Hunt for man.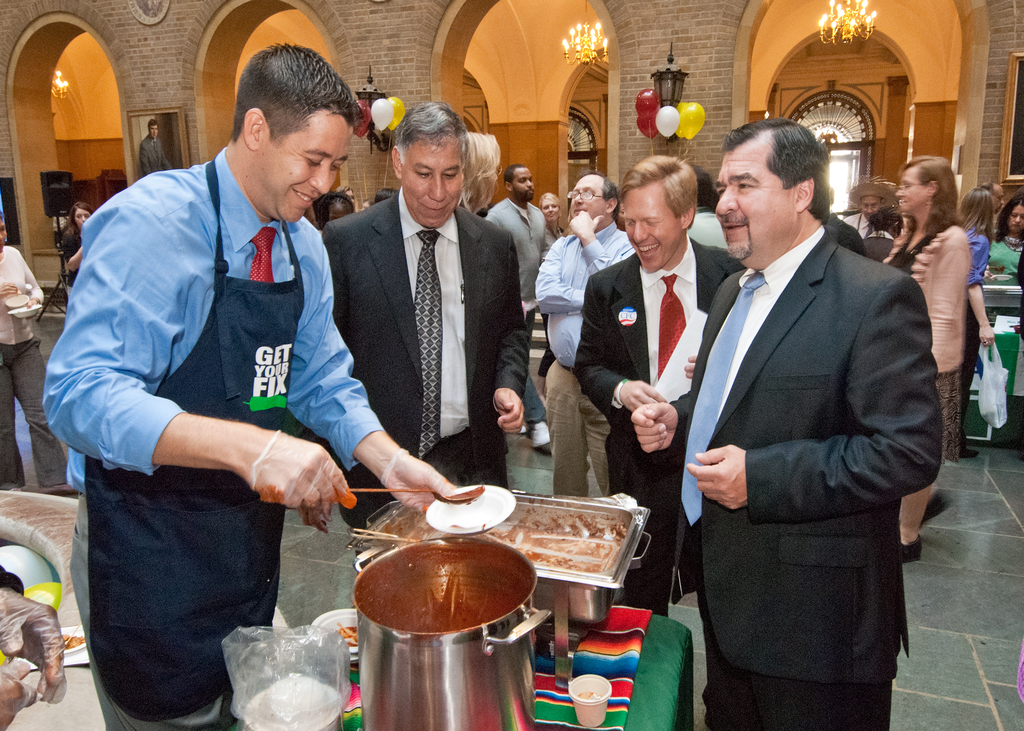
Hunted down at rect(63, 40, 418, 668).
